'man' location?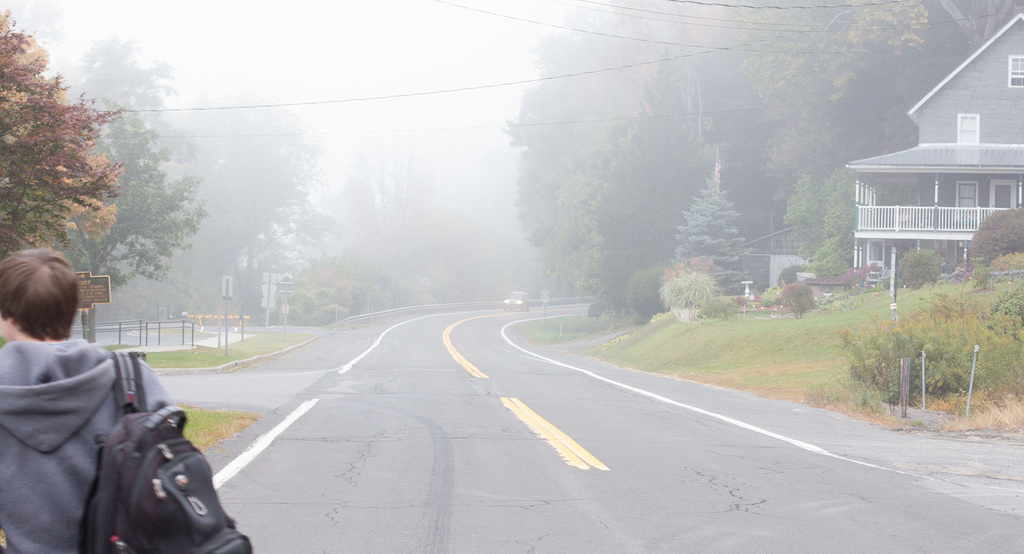
2/257/226/553
